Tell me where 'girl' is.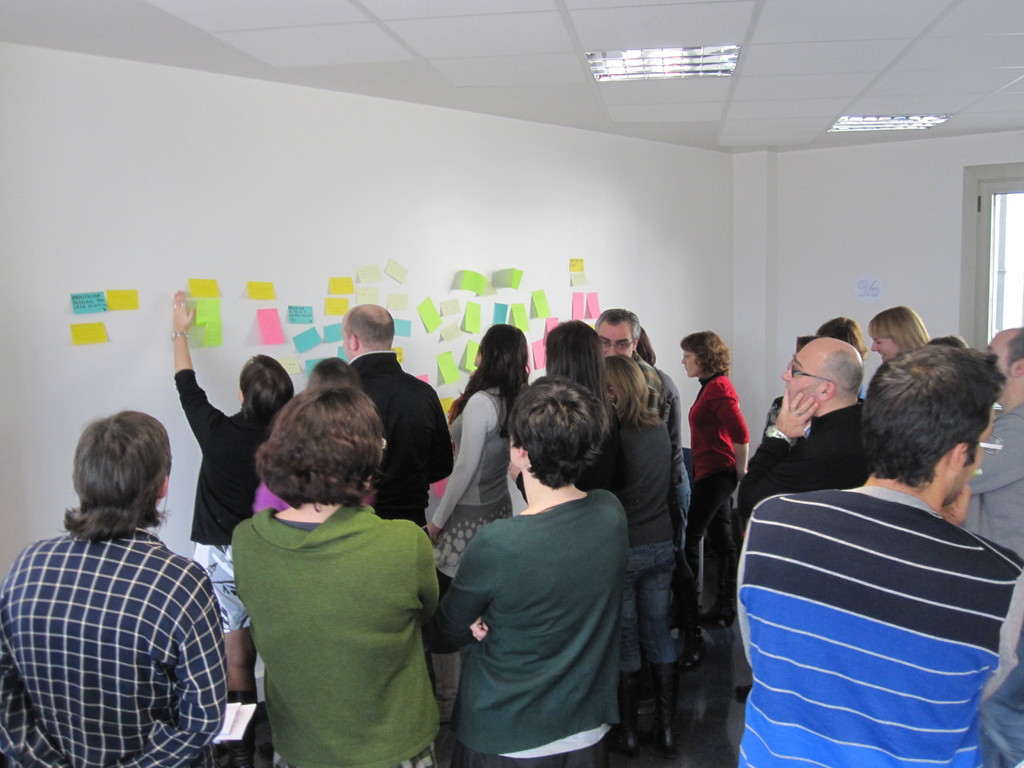
'girl' is at 423/323/538/731.
